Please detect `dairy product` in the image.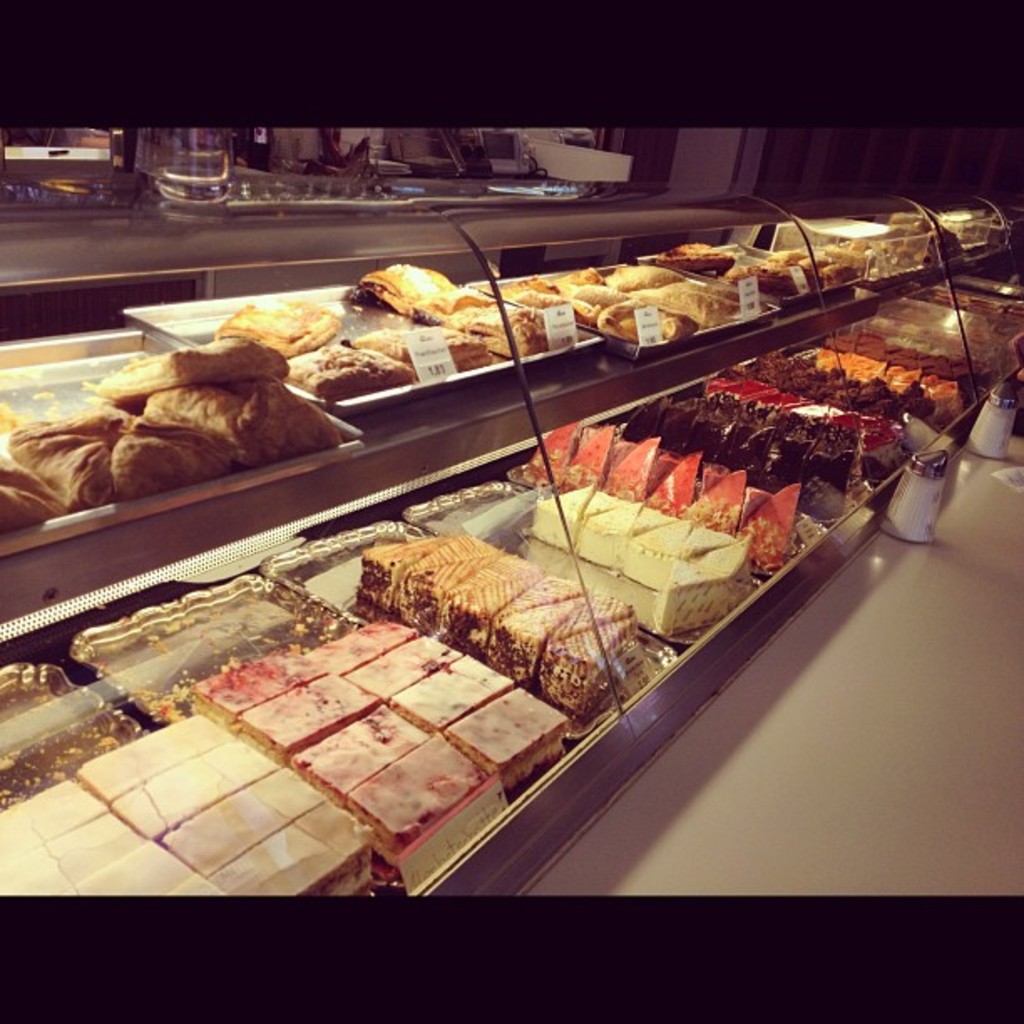
left=171, top=768, right=330, bottom=883.
